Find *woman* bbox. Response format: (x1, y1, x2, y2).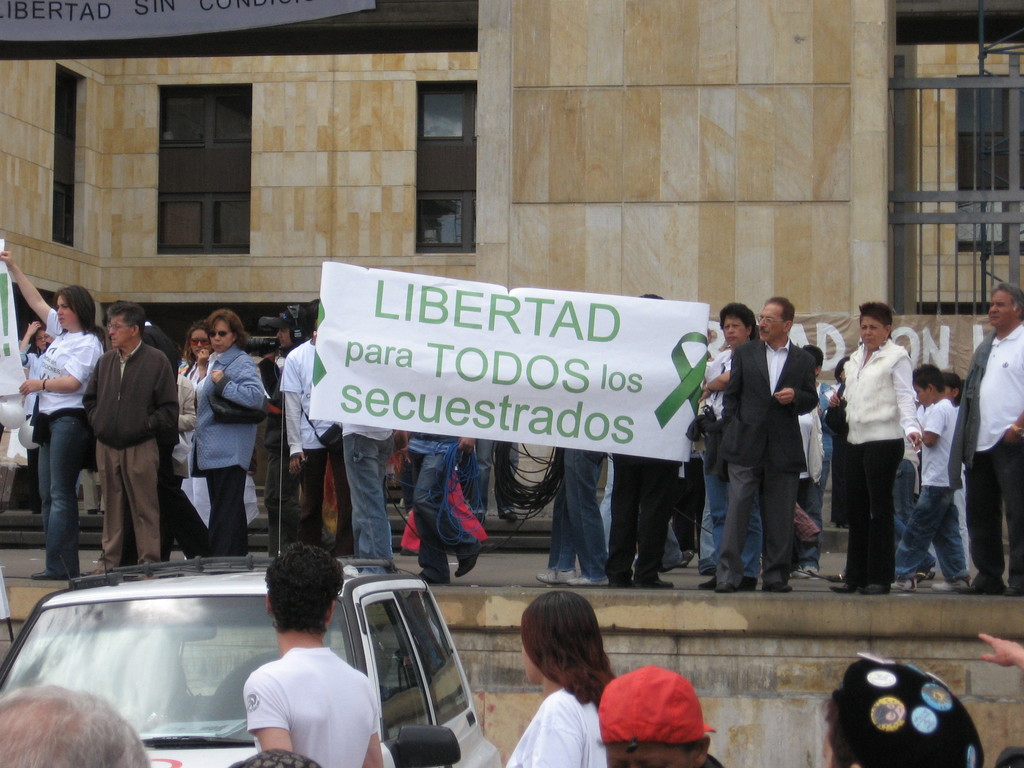
(504, 586, 616, 767).
